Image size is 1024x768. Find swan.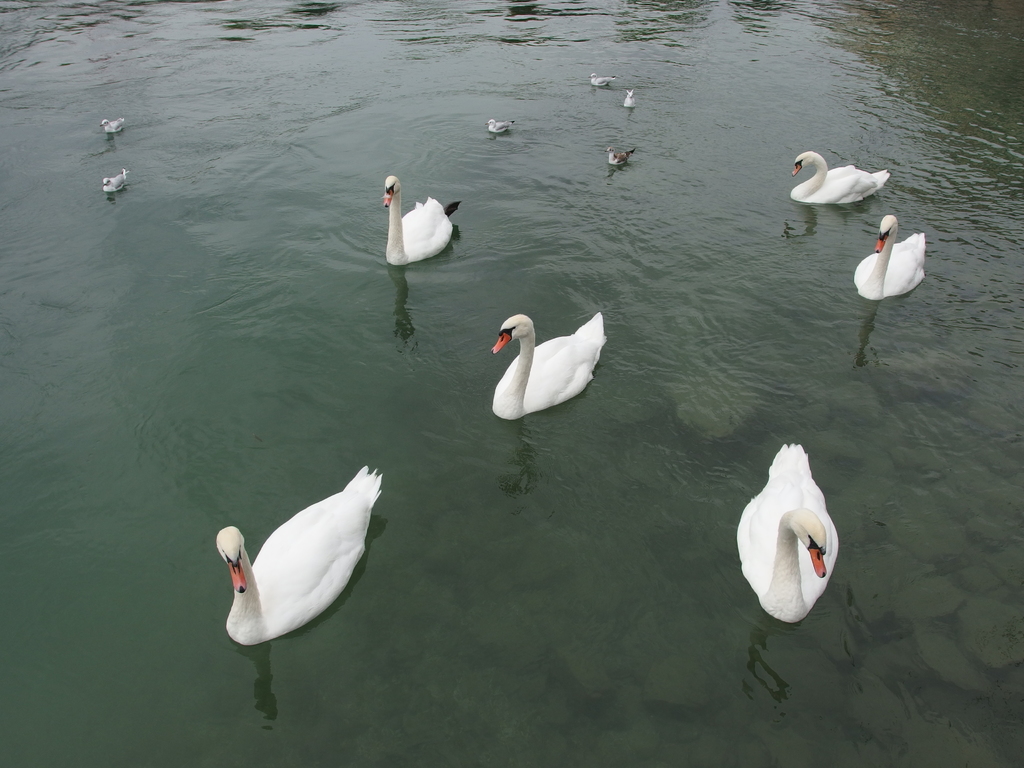
{"x1": 100, "y1": 117, "x2": 124, "y2": 133}.
